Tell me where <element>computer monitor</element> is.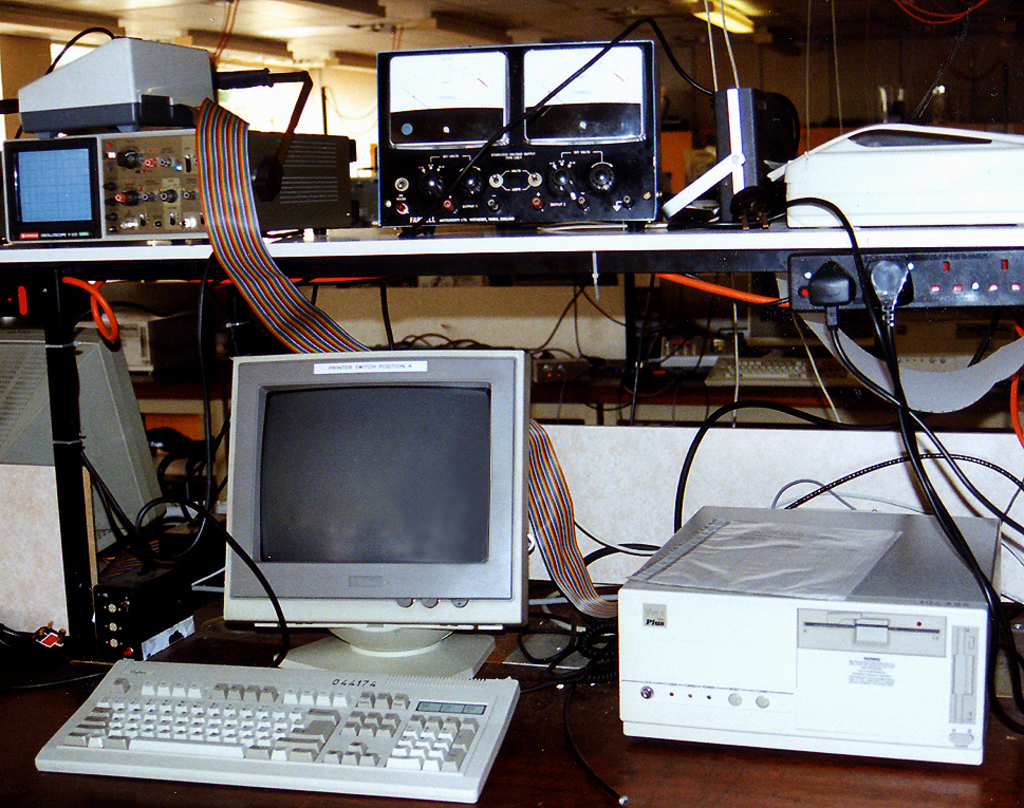
<element>computer monitor</element> is at (x1=212, y1=352, x2=540, y2=665).
